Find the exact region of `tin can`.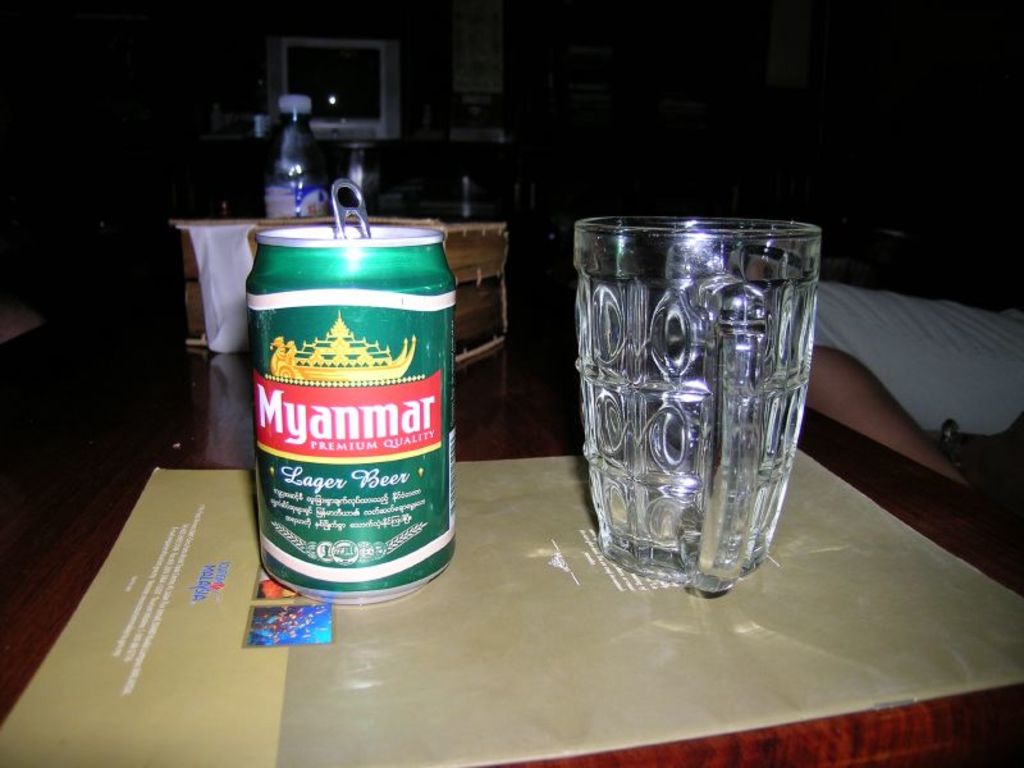
Exact region: (left=236, top=170, right=465, bottom=623).
